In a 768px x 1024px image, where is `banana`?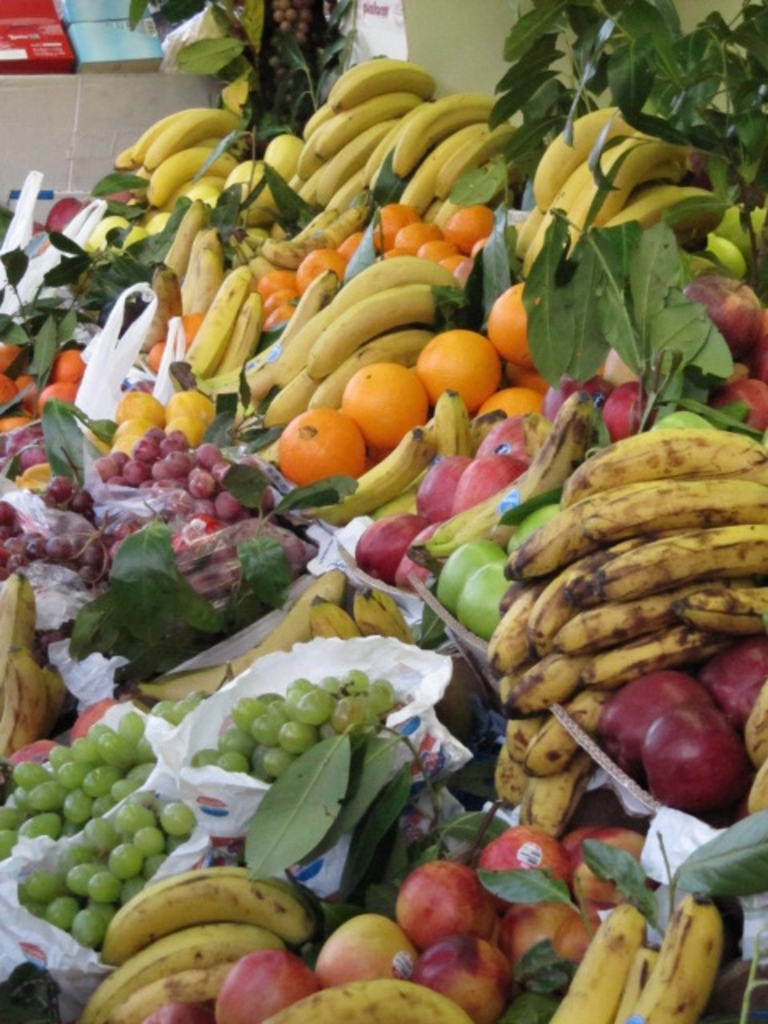
[left=134, top=570, right=346, bottom=706].
